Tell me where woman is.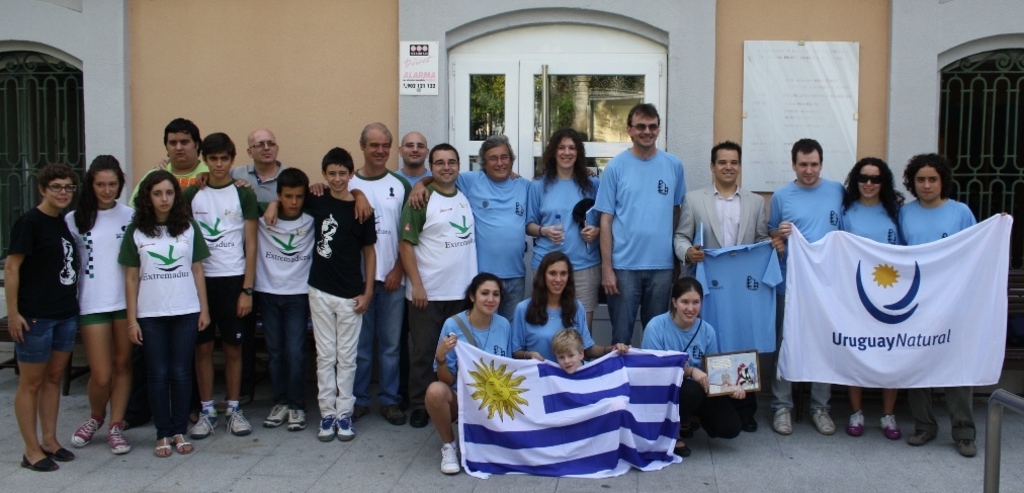
woman is at <box>514,251,631,363</box>.
